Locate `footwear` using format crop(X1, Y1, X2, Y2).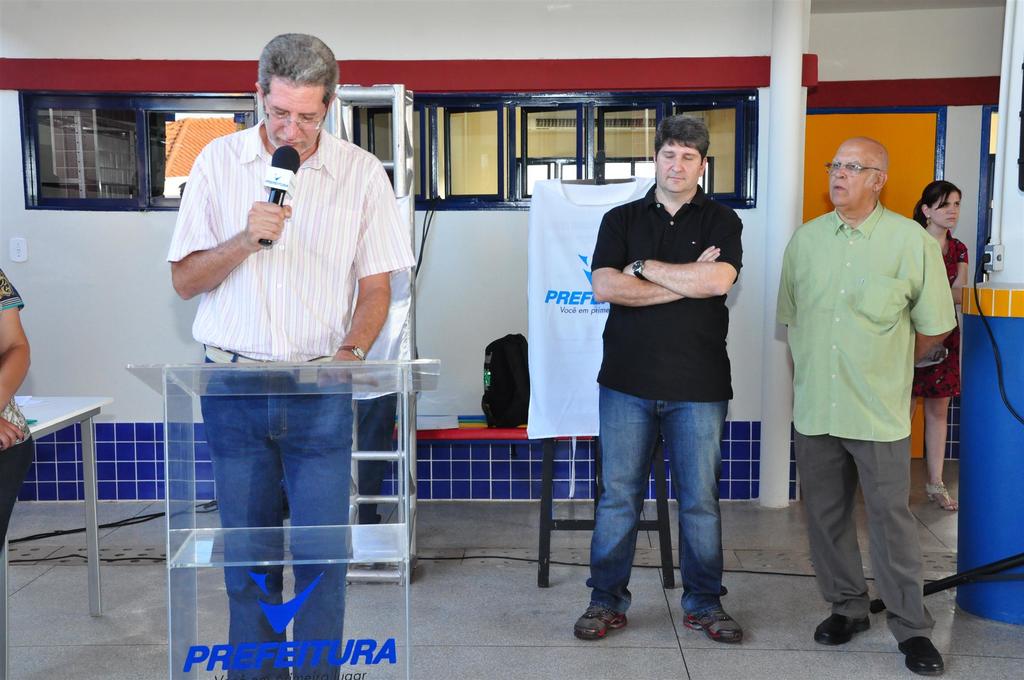
crop(818, 611, 872, 645).
